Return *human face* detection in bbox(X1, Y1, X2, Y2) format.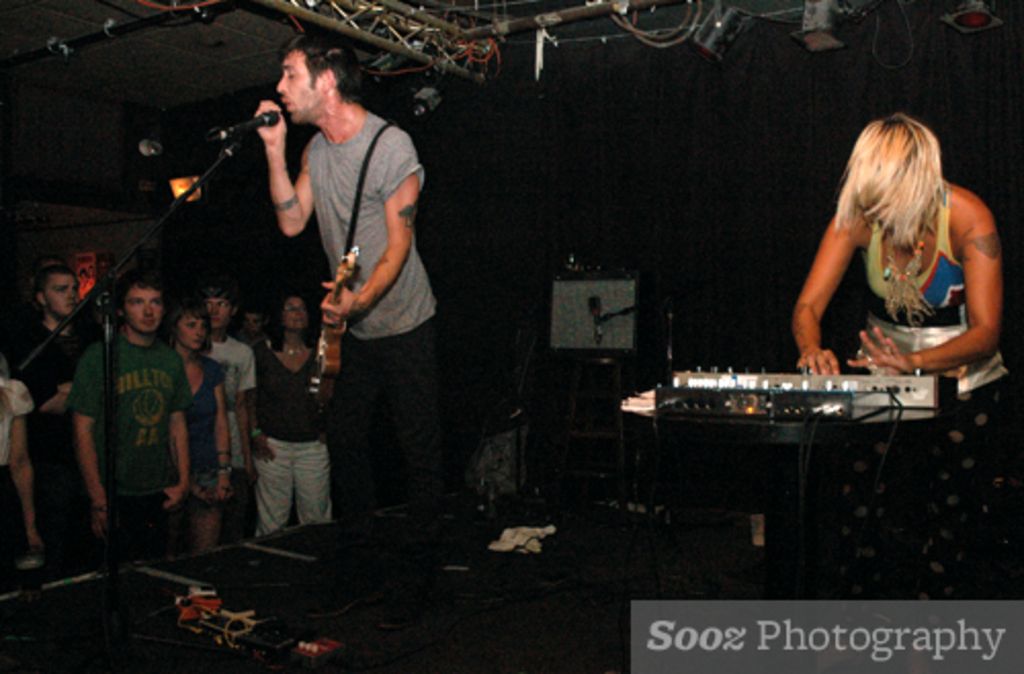
bbox(274, 47, 328, 125).
